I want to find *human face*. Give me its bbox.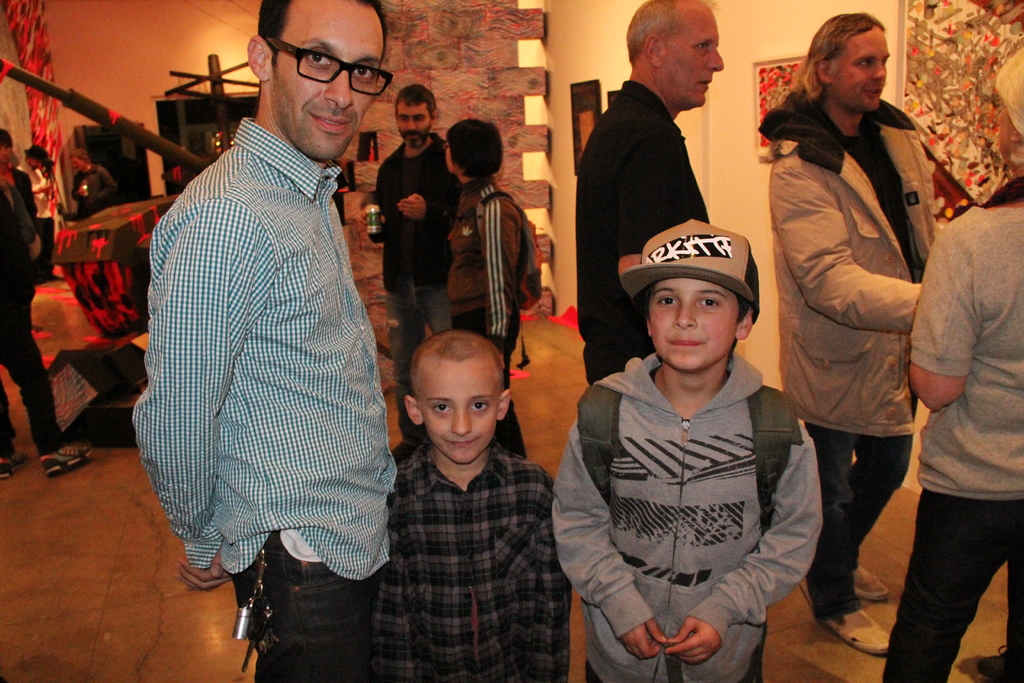
BBox(666, 9, 723, 106).
